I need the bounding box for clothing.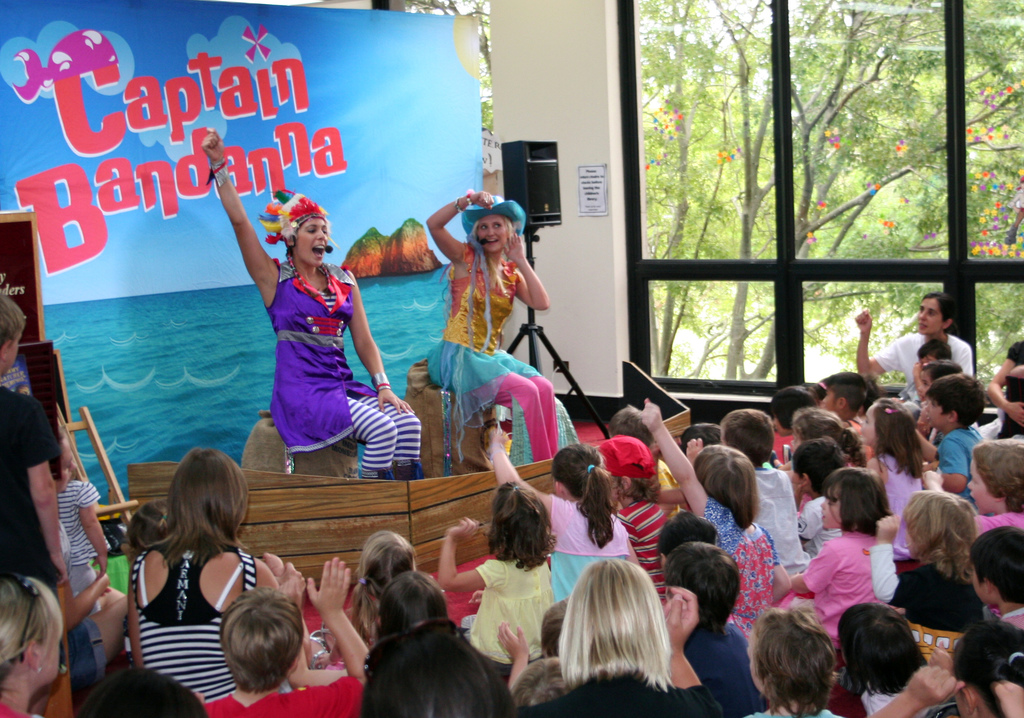
Here it is: 273:261:426:485.
